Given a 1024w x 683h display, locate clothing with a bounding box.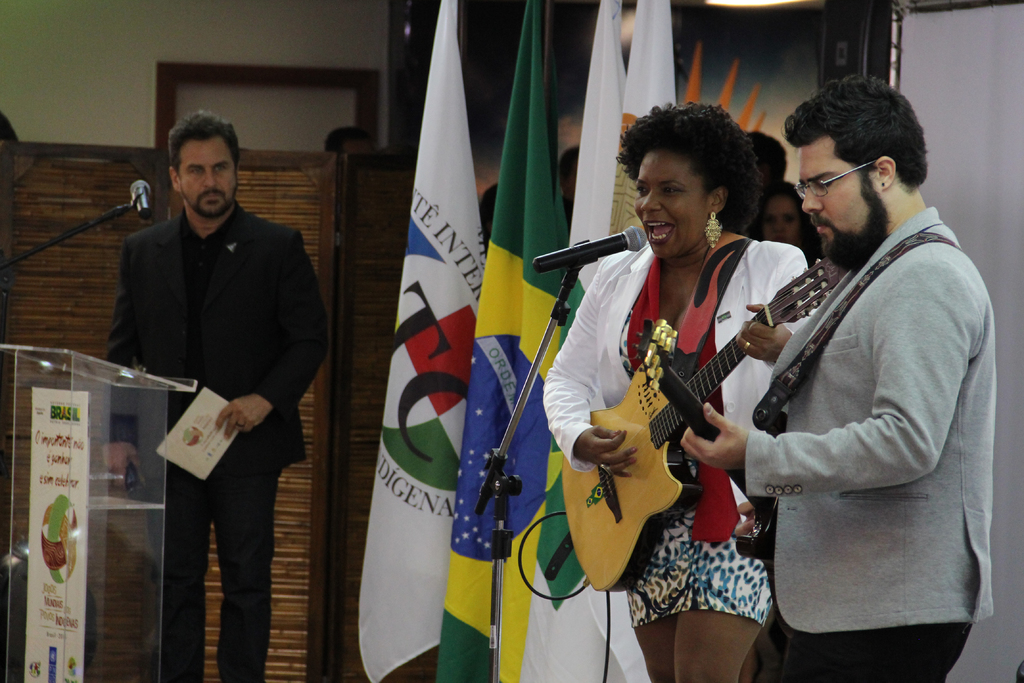
Located: 719,155,989,673.
